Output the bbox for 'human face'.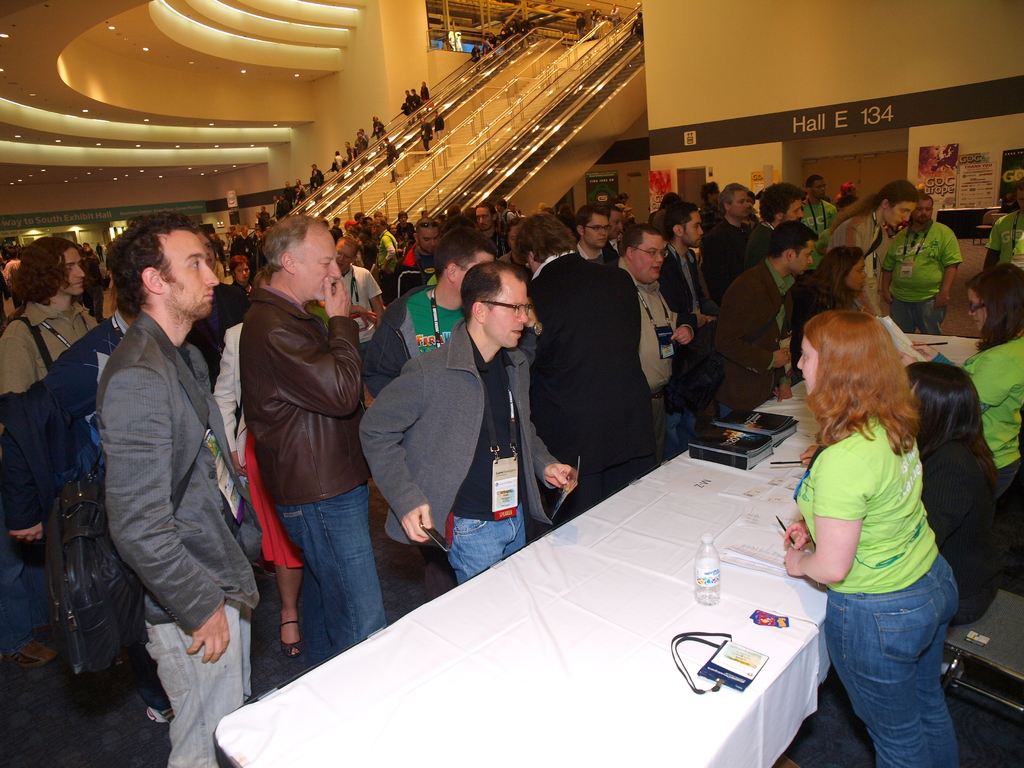
bbox=[459, 255, 493, 292].
